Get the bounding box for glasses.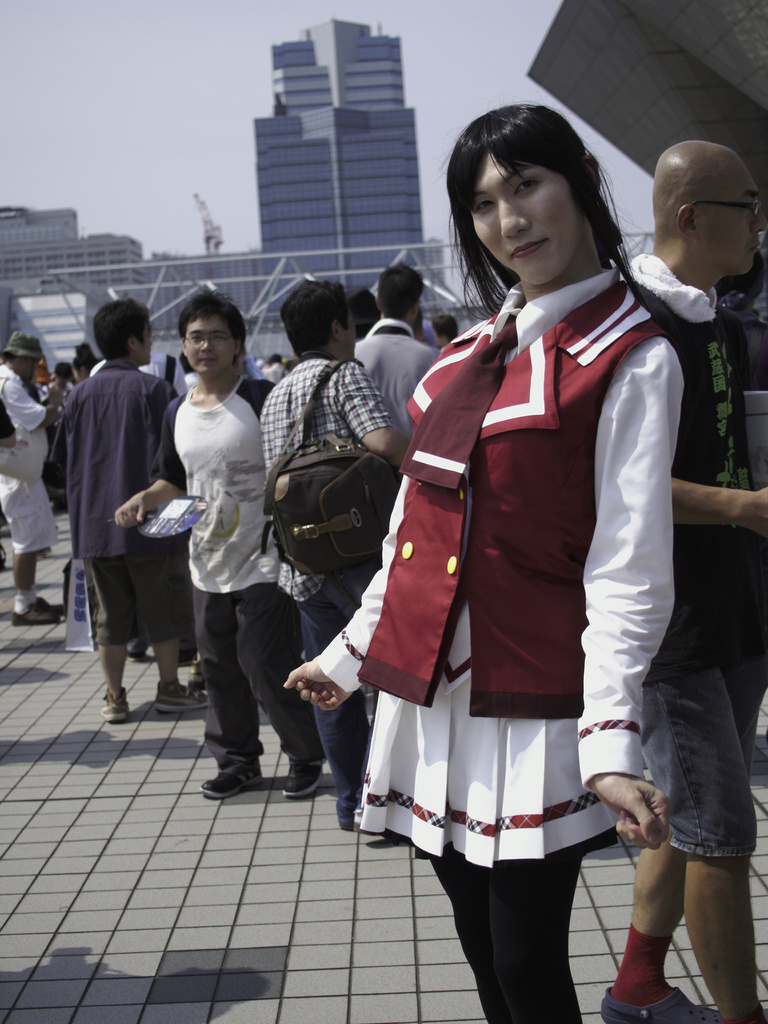
detection(692, 191, 764, 219).
